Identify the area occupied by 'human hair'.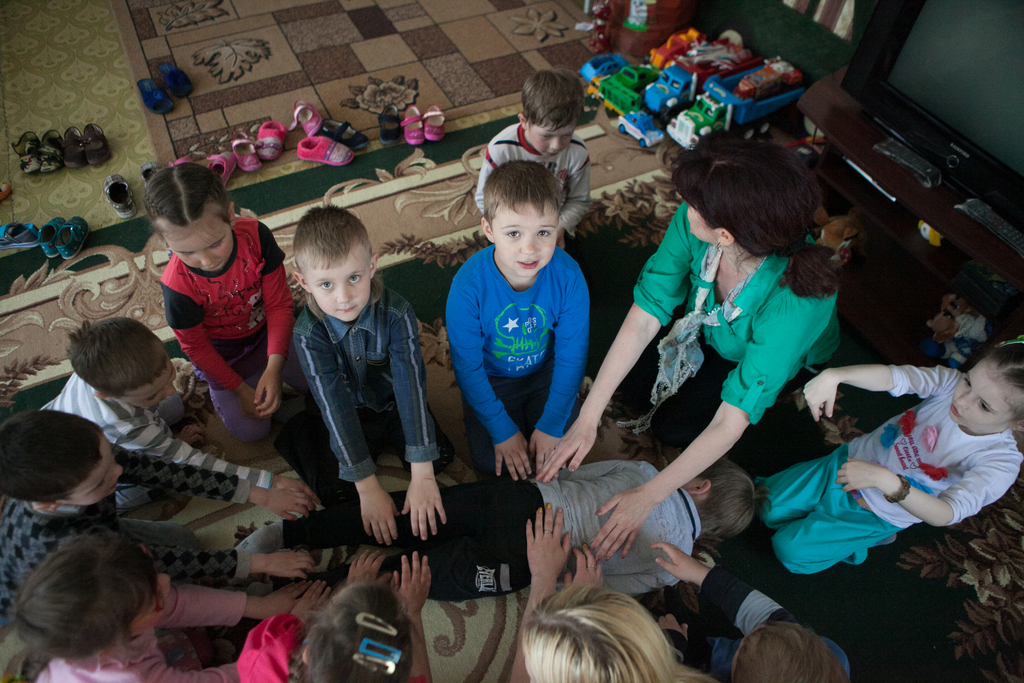
Area: bbox(141, 162, 232, 241).
